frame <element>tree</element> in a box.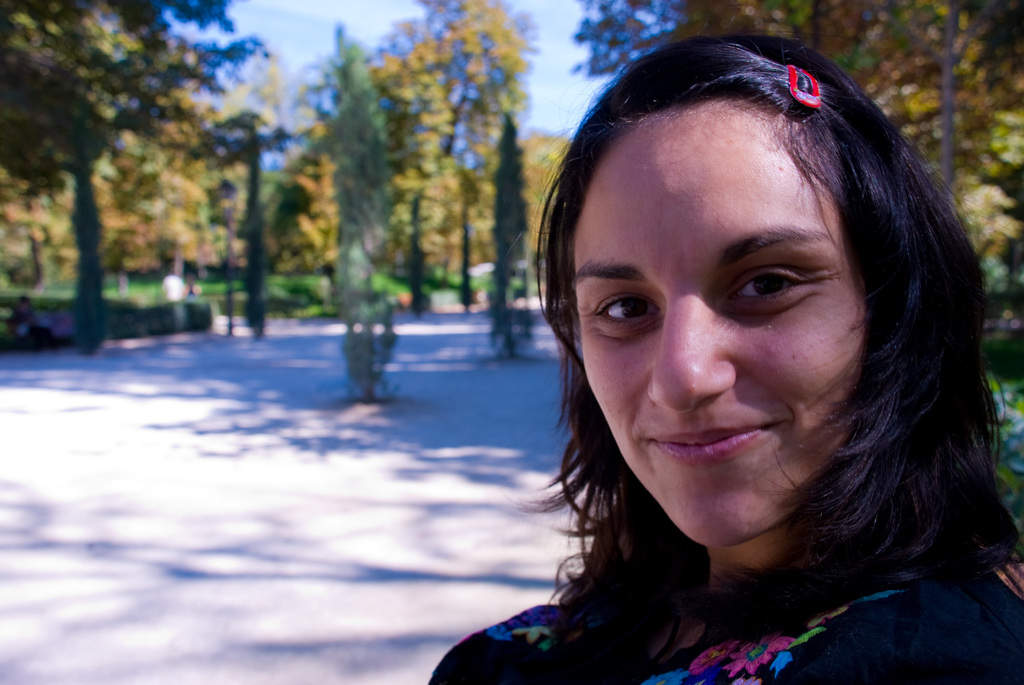
region(318, 16, 405, 301).
